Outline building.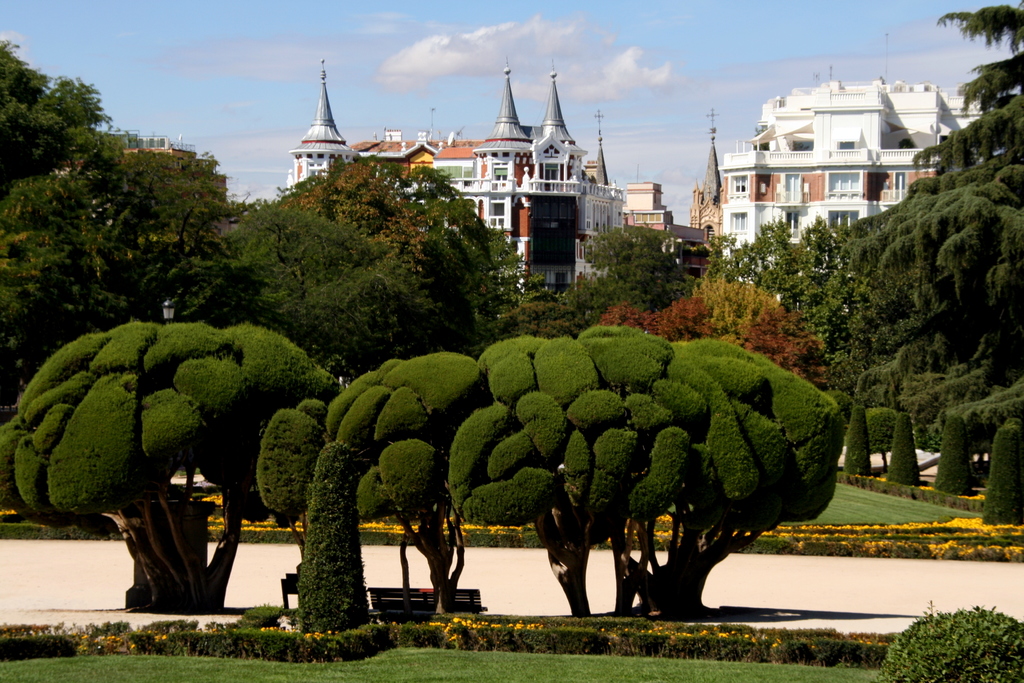
Outline: (x1=630, y1=183, x2=700, y2=250).
